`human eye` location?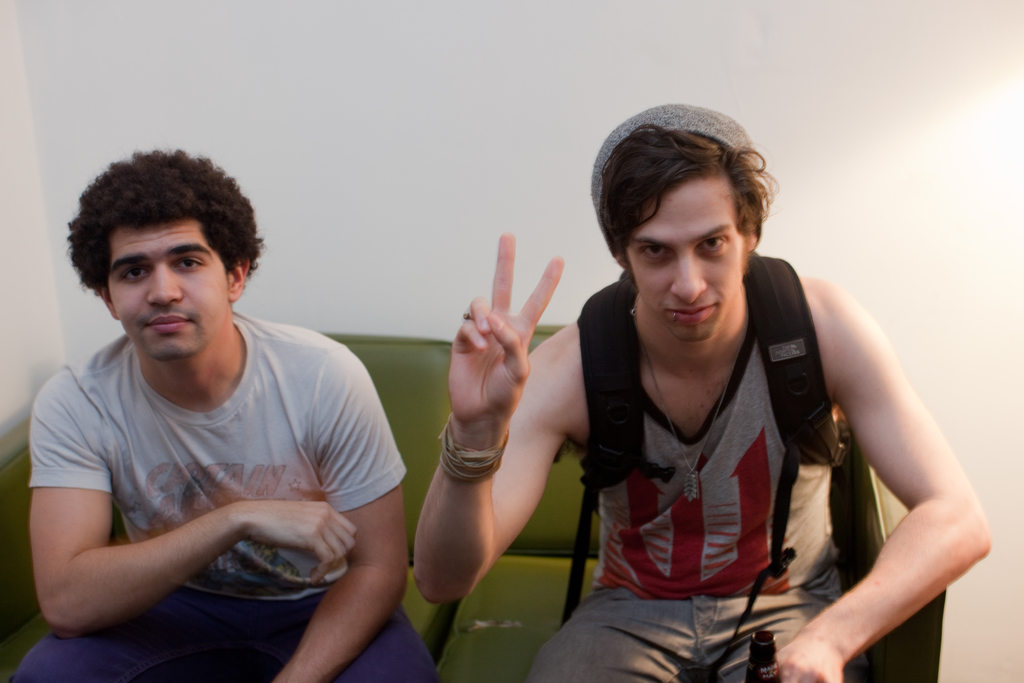
[173,256,210,273]
